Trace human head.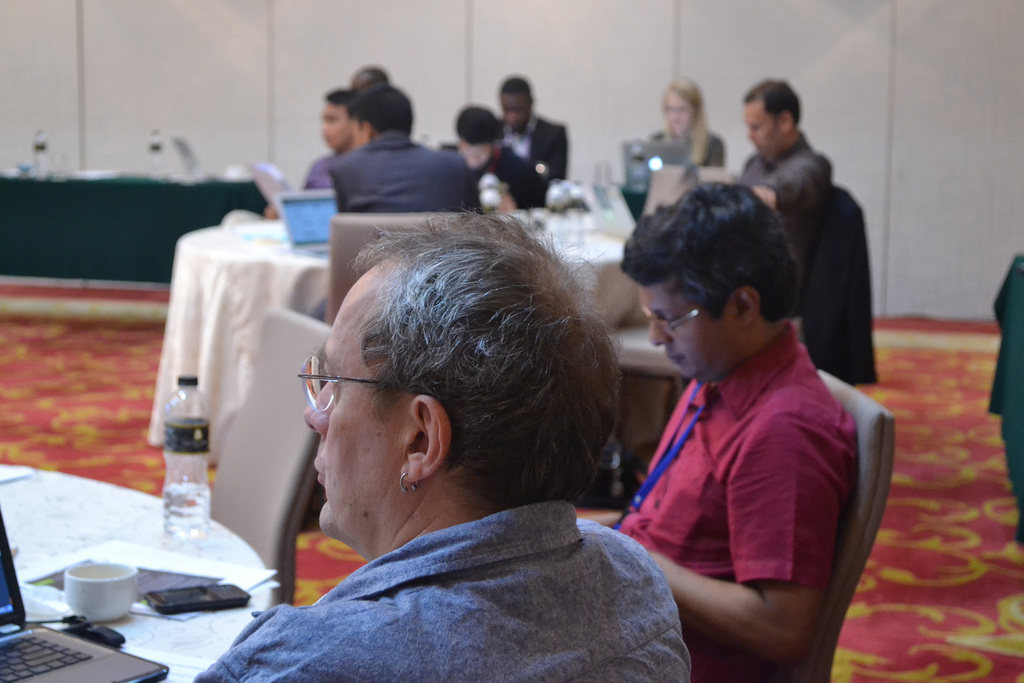
Traced to [x1=667, y1=79, x2=702, y2=142].
